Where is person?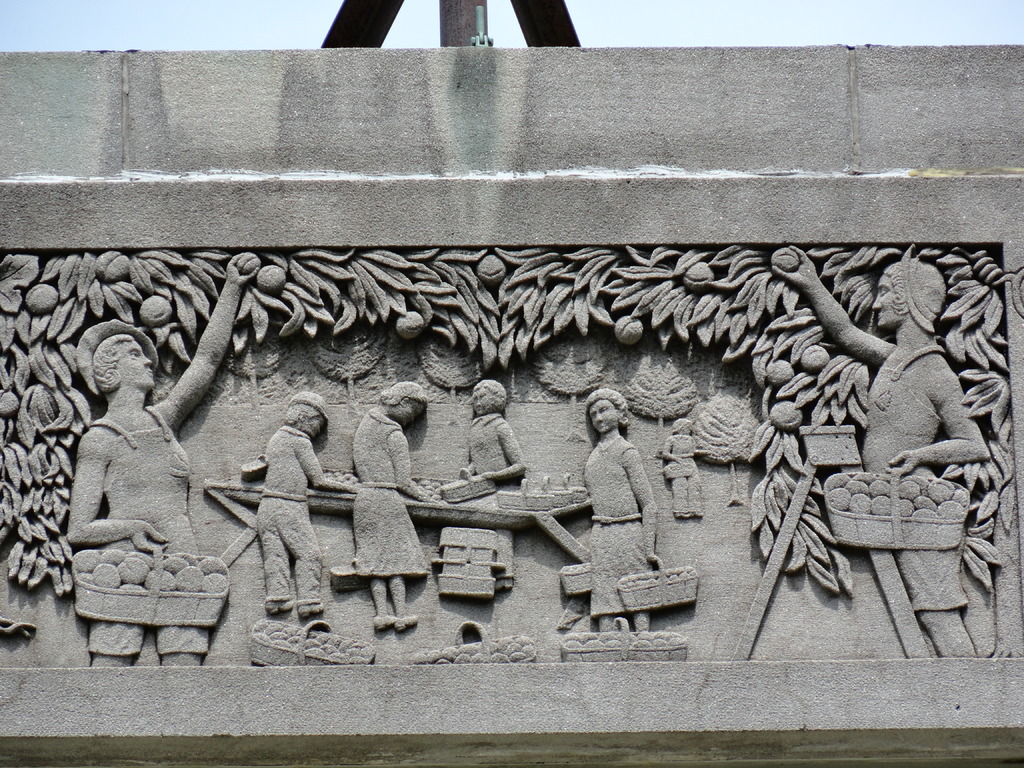
[555, 382, 662, 635].
